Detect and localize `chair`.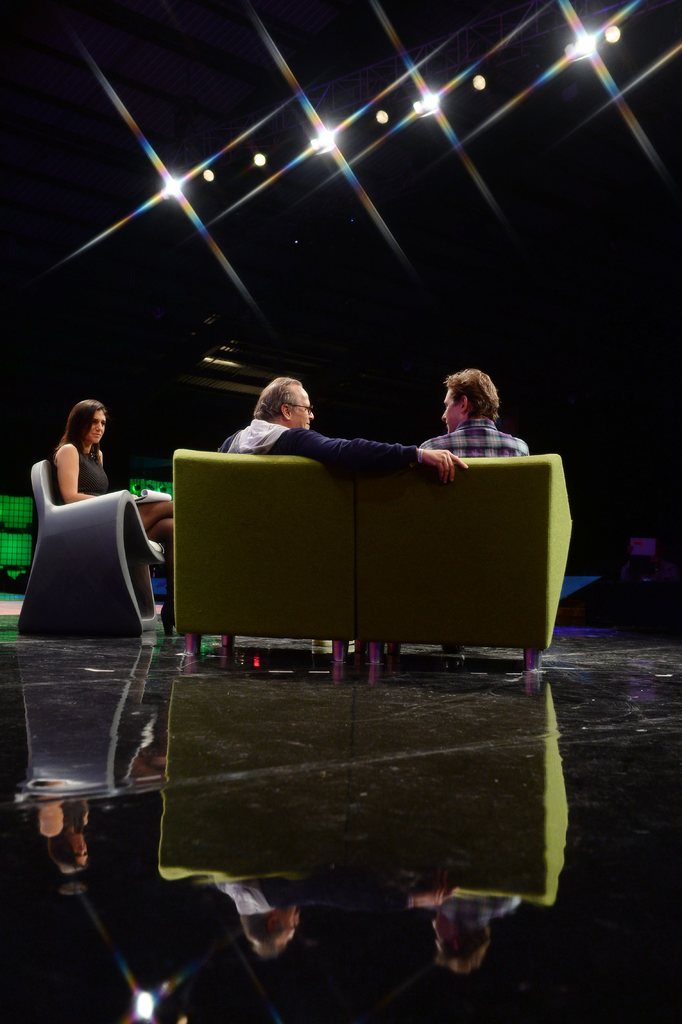
Localized at {"x1": 354, "y1": 449, "x2": 573, "y2": 693}.
